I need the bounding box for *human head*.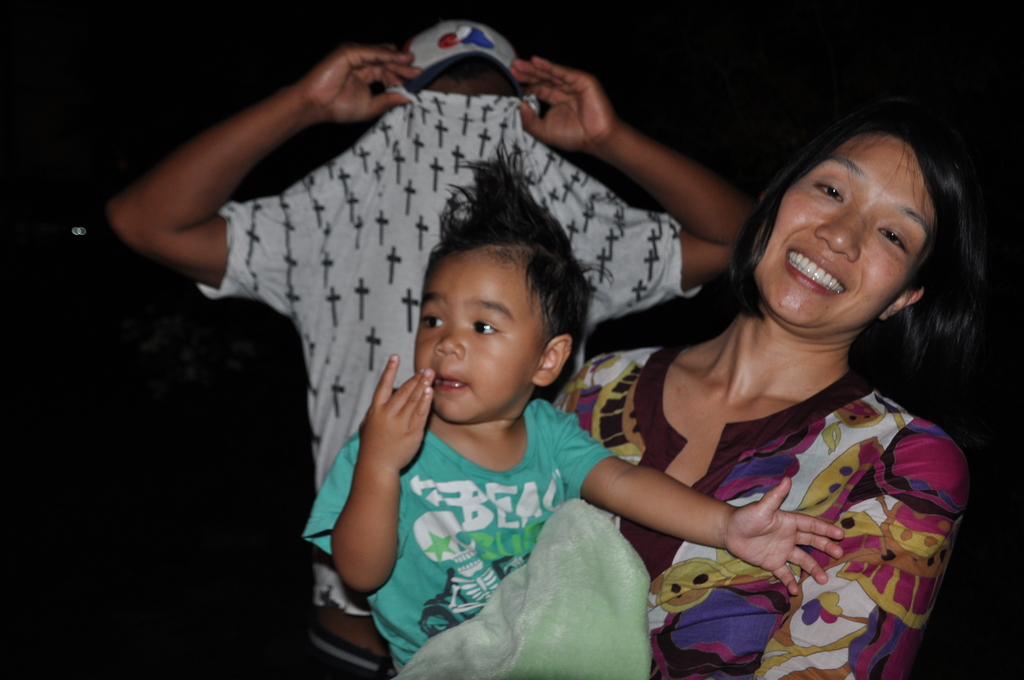
Here it is: detection(755, 91, 953, 344).
